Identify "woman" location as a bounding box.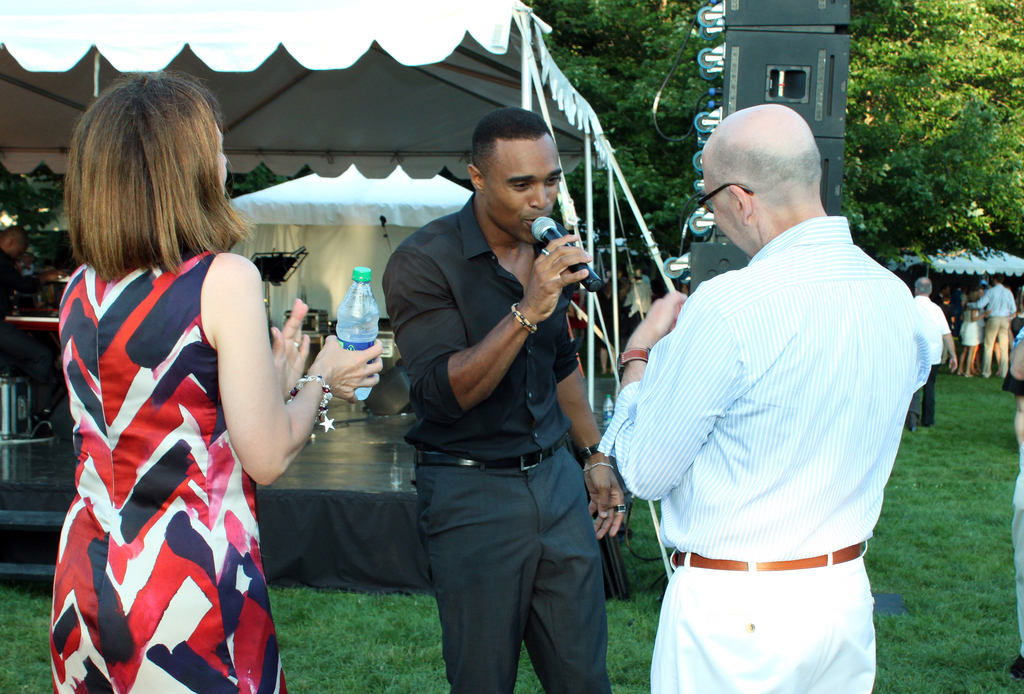
select_region(47, 67, 387, 693).
